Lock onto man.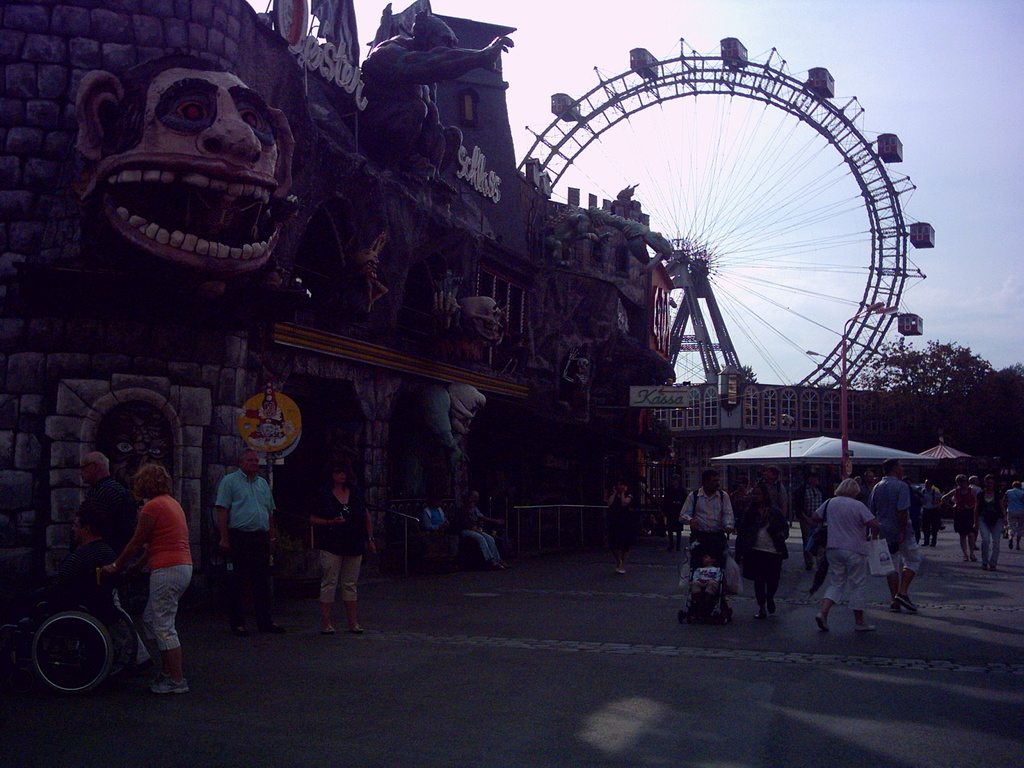
Locked: 865,454,925,611.
